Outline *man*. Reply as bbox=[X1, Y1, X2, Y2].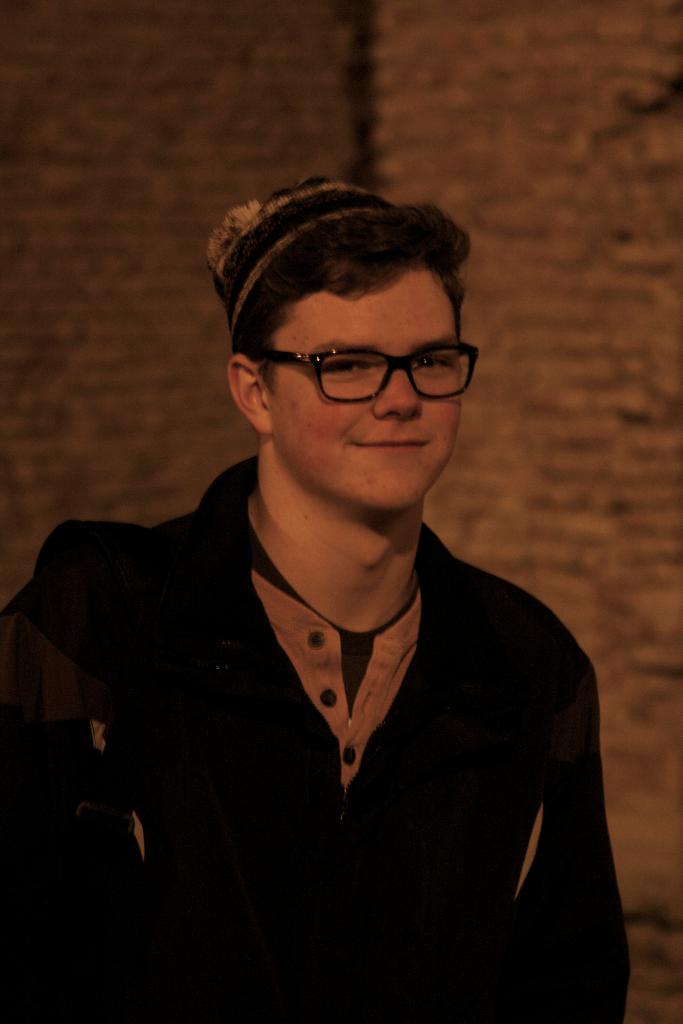
bbox=[7, 176, 645, 1023].
